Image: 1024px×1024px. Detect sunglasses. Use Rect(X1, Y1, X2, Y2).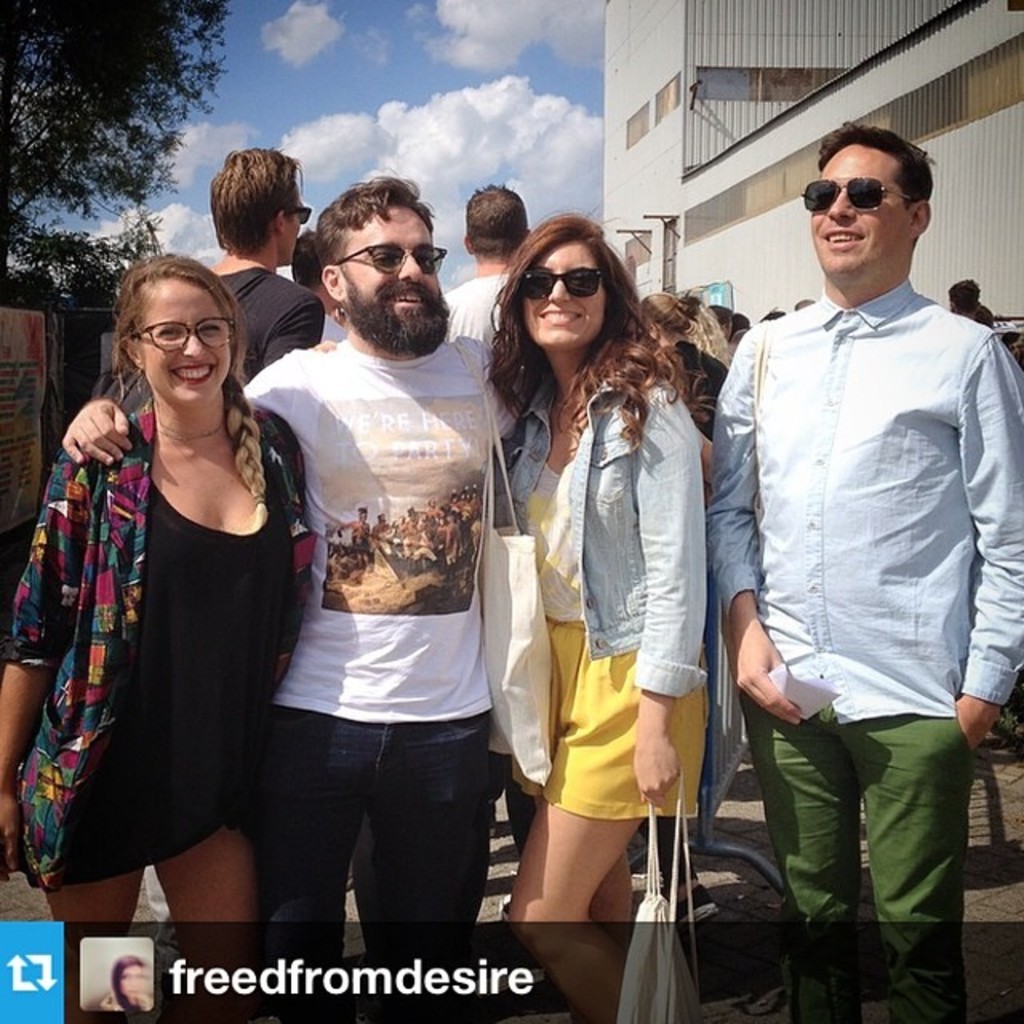
Rect(517, 270, 603, 301).
